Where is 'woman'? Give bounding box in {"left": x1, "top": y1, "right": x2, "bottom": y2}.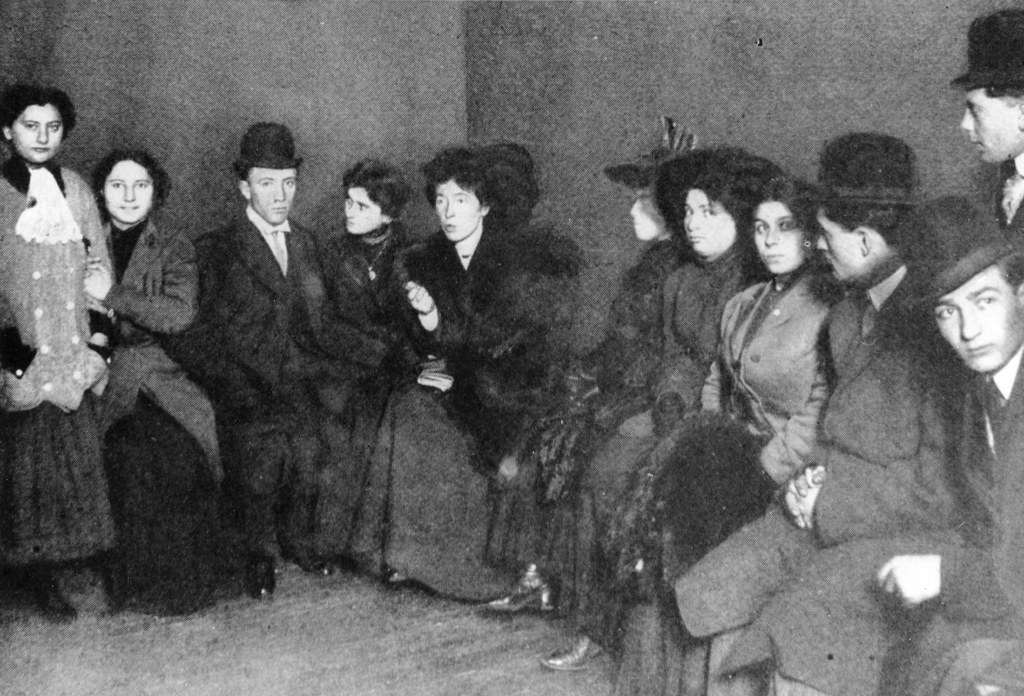
{"left": 546, "top": 143, "right": 776, "bottom": 666}.
